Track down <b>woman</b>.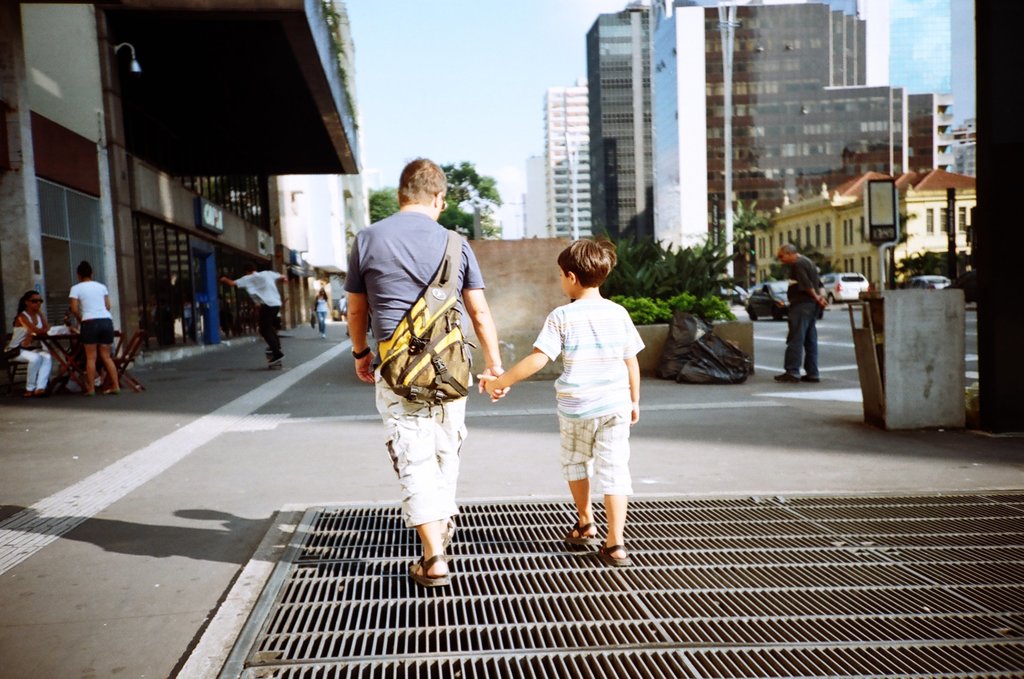
Tracked to [left=6, top=289, right=52, bottom=403].
